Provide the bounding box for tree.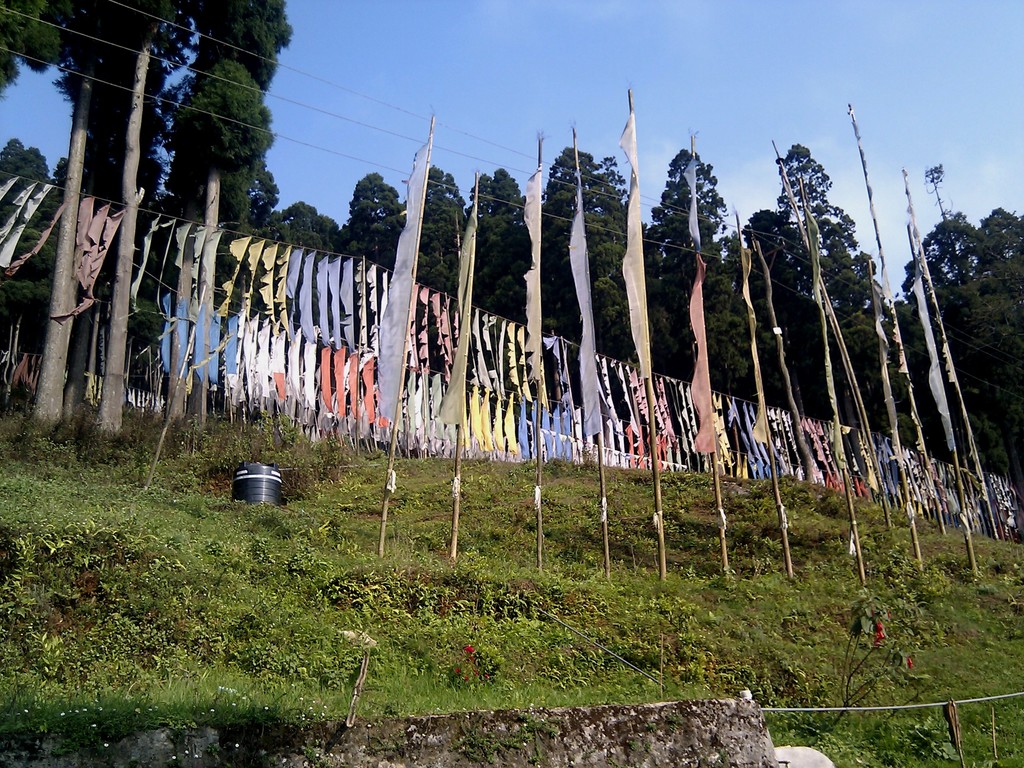
select_region(0, 0, 295, 294).
